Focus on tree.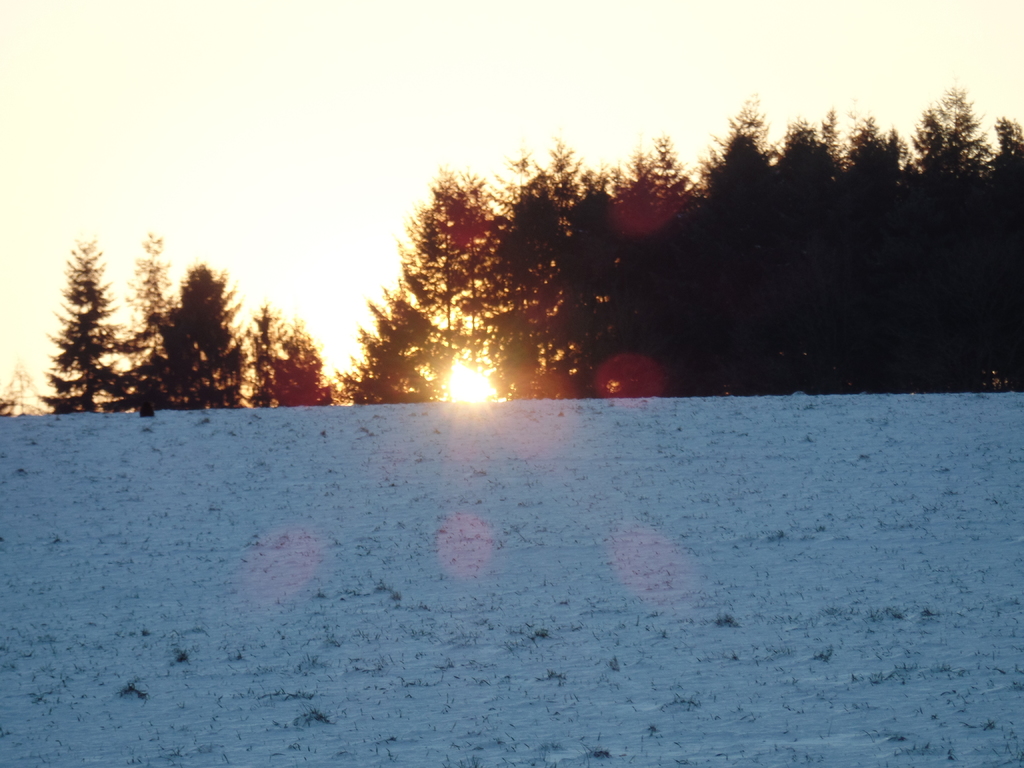
Focused at Rect(227, 300, 341, 413).
